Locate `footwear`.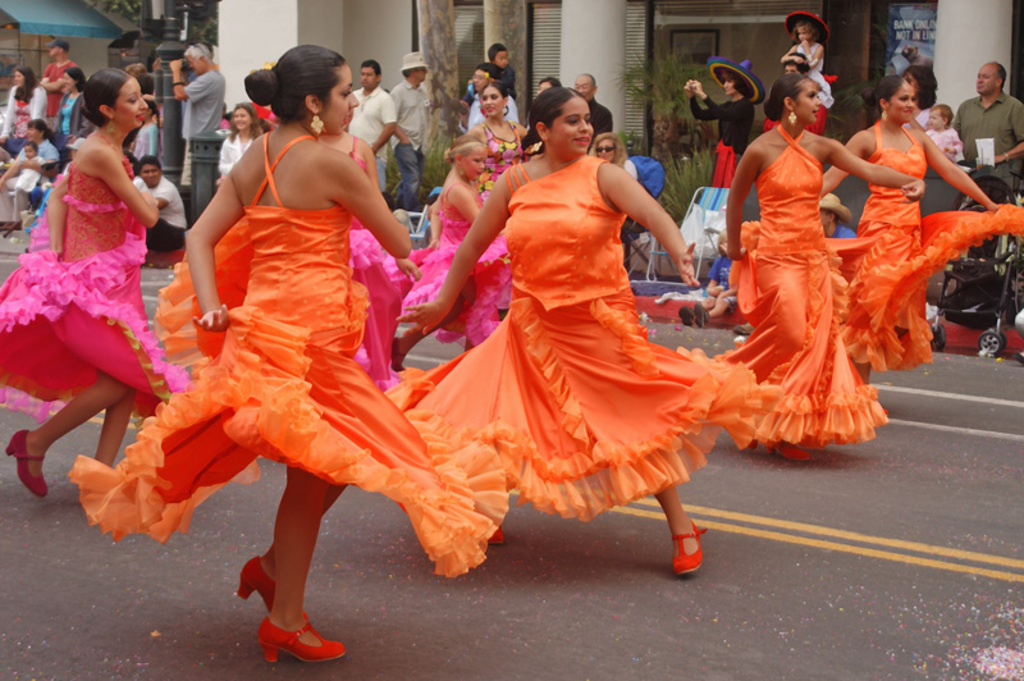
Bounding box: l=6, t=428, r=46, b=499.
